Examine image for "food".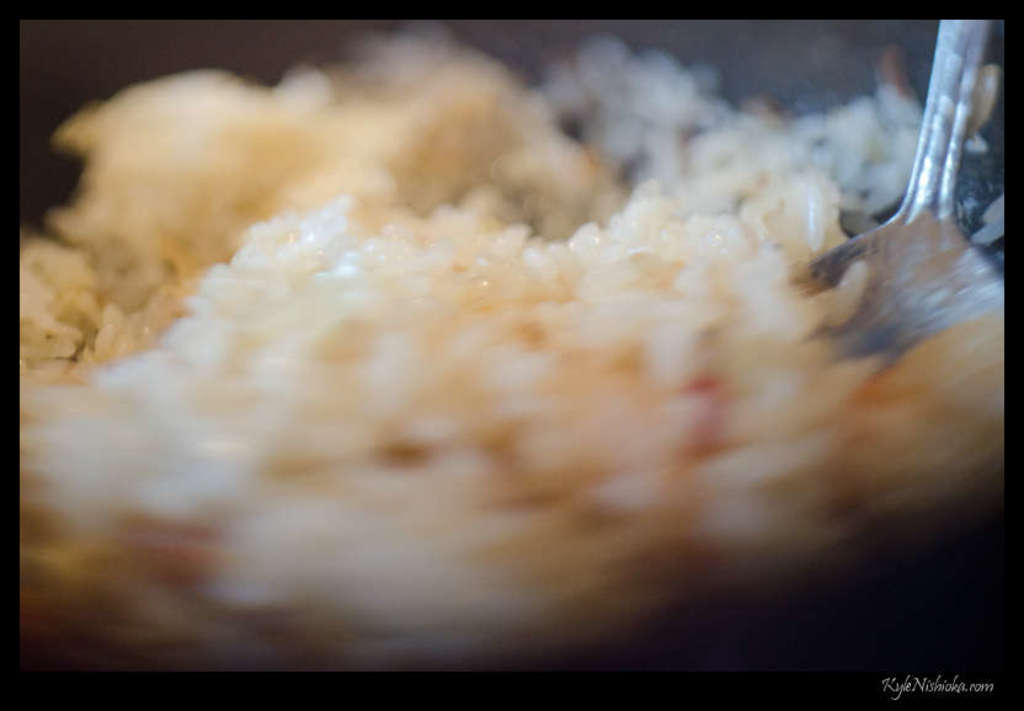
Examination result: 36/5/1023/640.
